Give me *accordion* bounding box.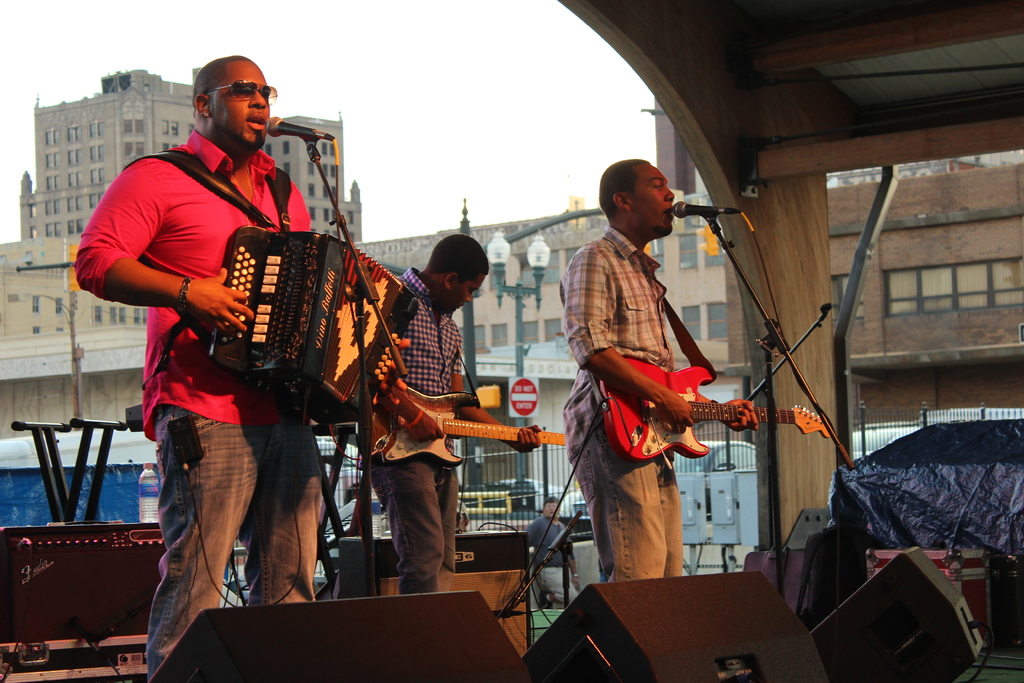
[193, 212, 372, 425].
